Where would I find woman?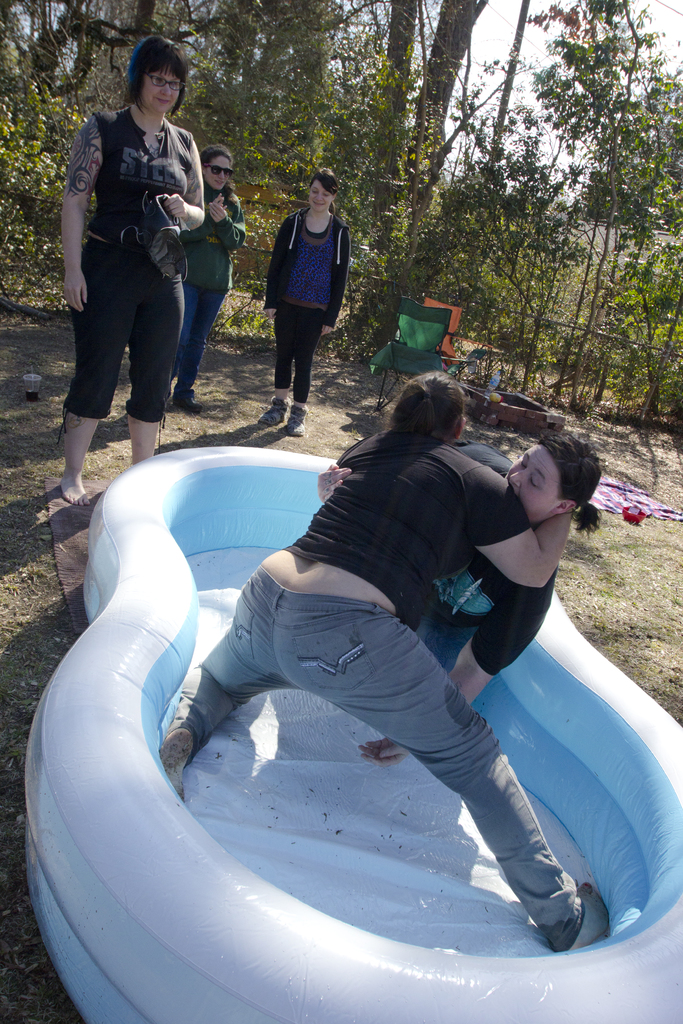
At box=[250, 164, 353, 424].
